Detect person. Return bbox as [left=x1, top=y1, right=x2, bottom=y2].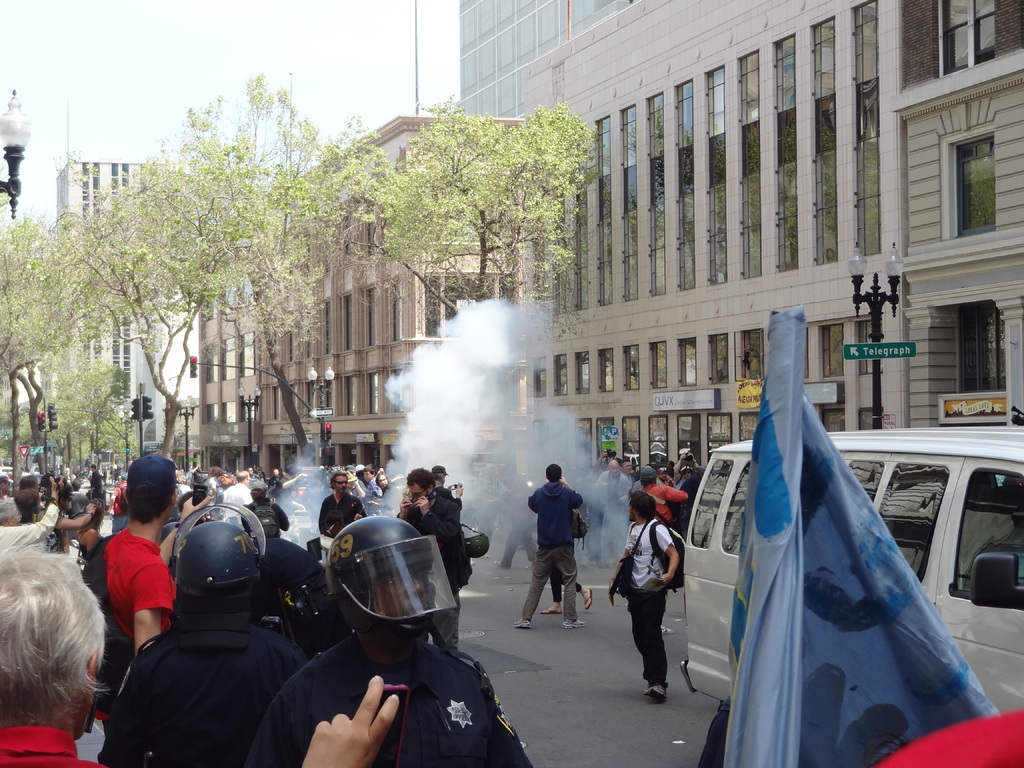
[left=607, top=491, right=682, bottom=702].
